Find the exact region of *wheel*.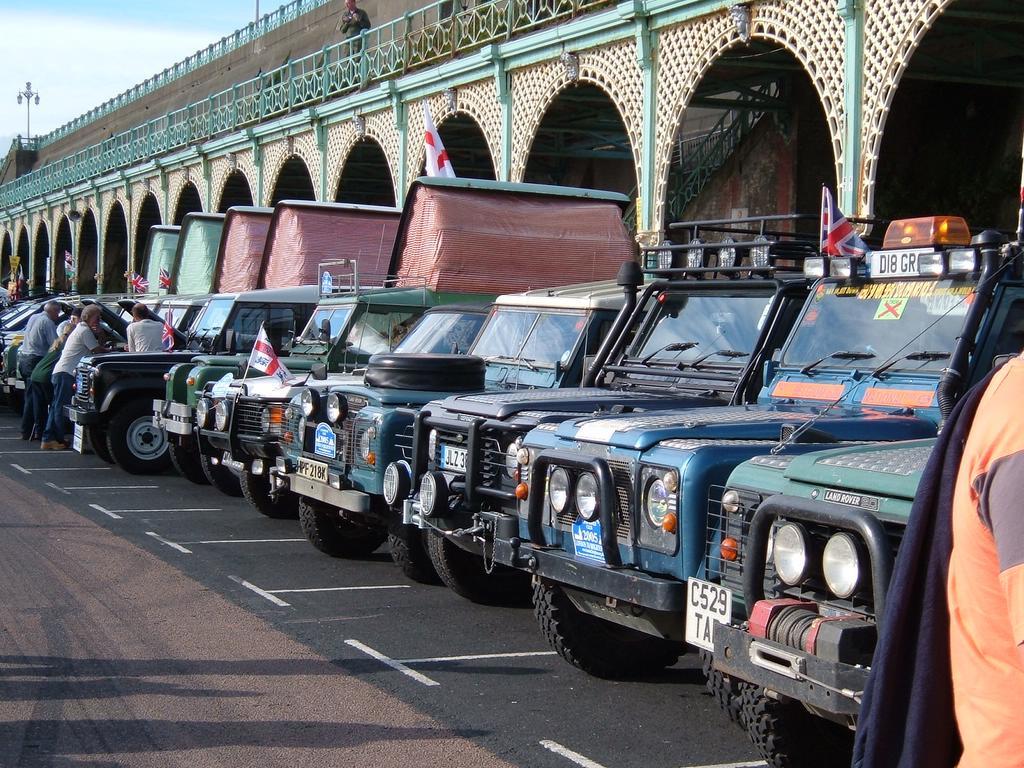
Exact region: l=705, t=656, r=747, b=731.
